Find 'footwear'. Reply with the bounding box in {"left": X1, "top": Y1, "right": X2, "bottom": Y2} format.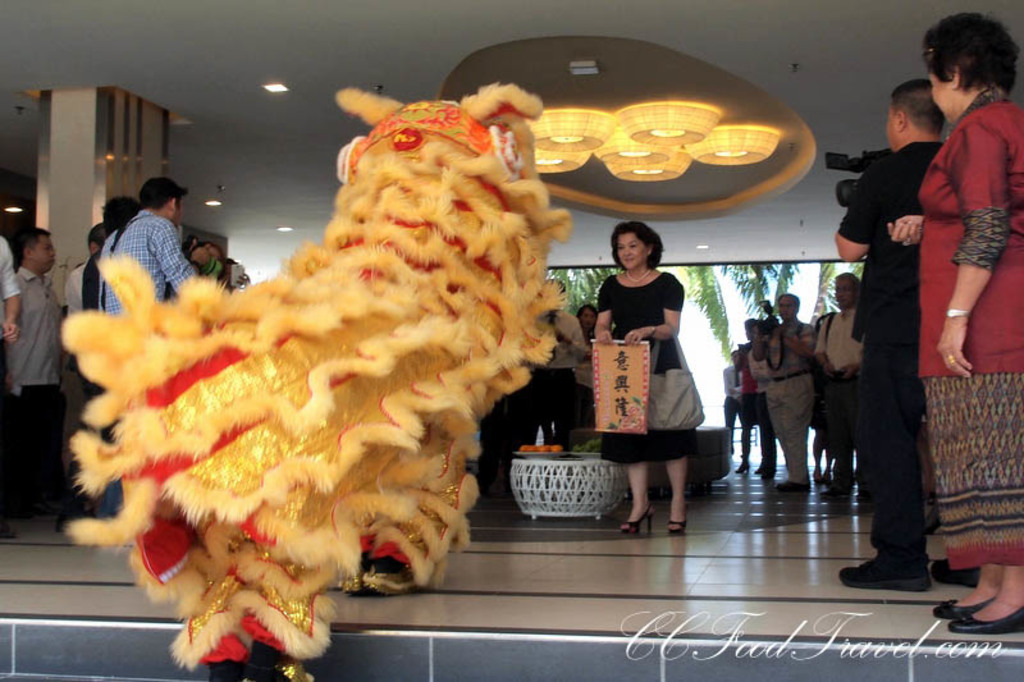
{"left": 933, "top": 550, "right": 982, "bottom": 582}.
